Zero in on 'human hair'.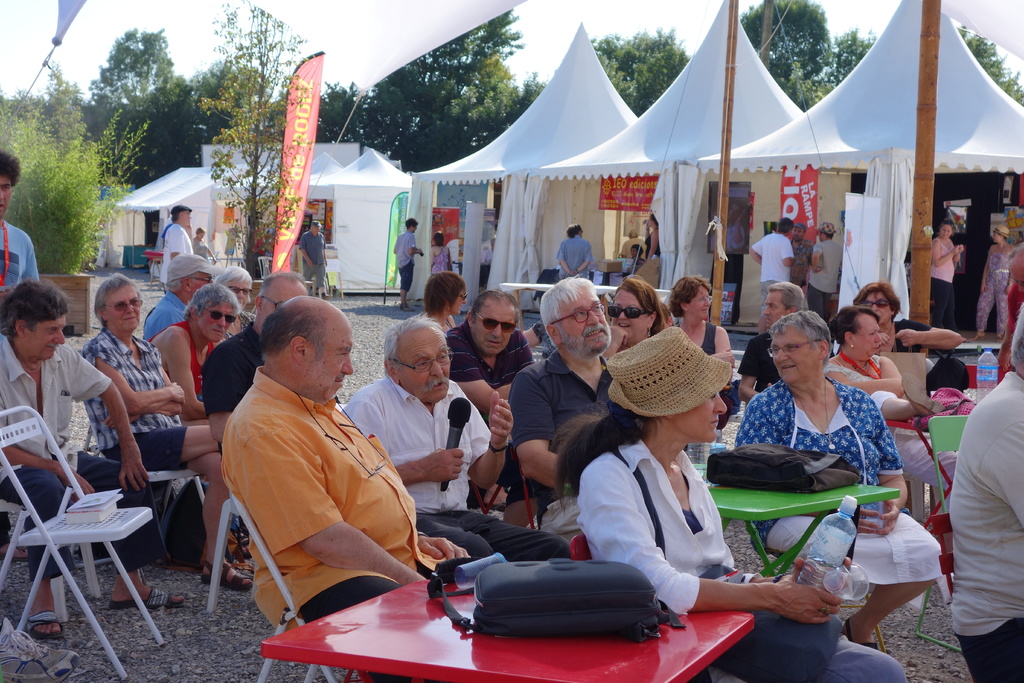
Zeroed in: l=422, t=266, r=467, b=316.
